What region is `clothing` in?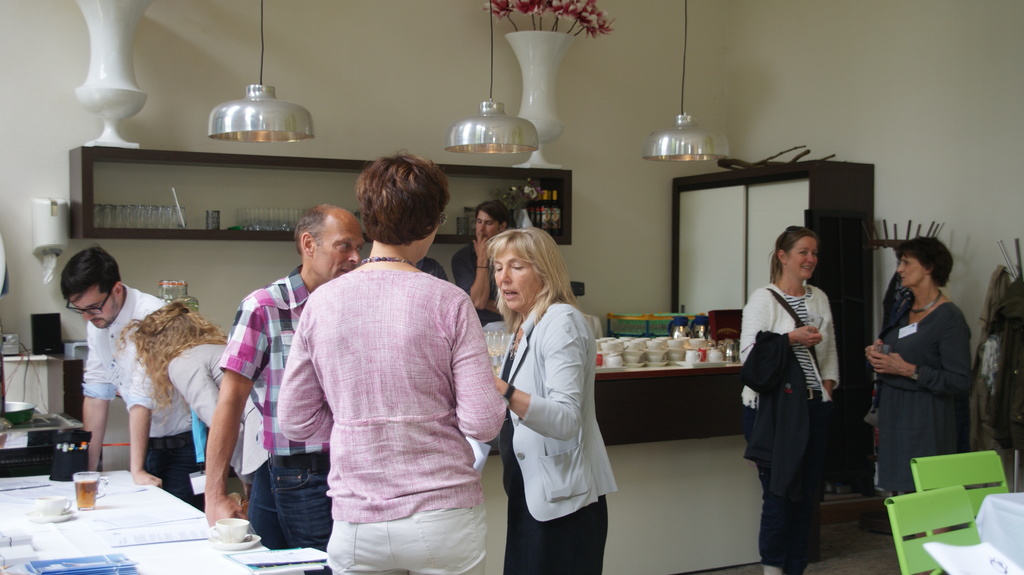
(x1=735, y1=285, x2=853, y2=563).
